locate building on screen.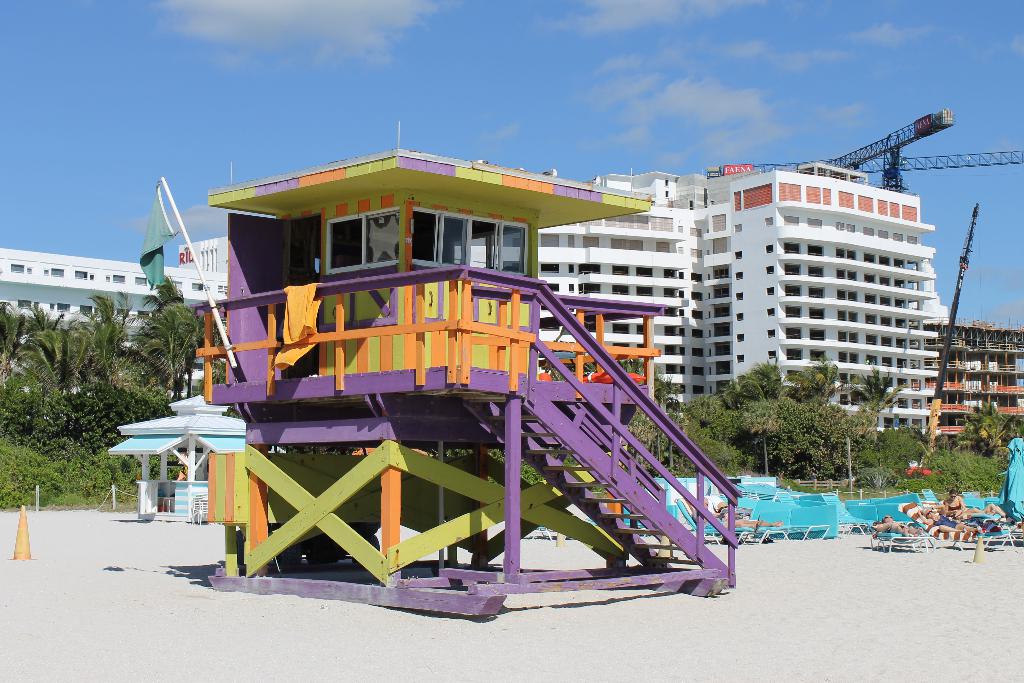
On screen at box=[448, 161, 949, 438].
